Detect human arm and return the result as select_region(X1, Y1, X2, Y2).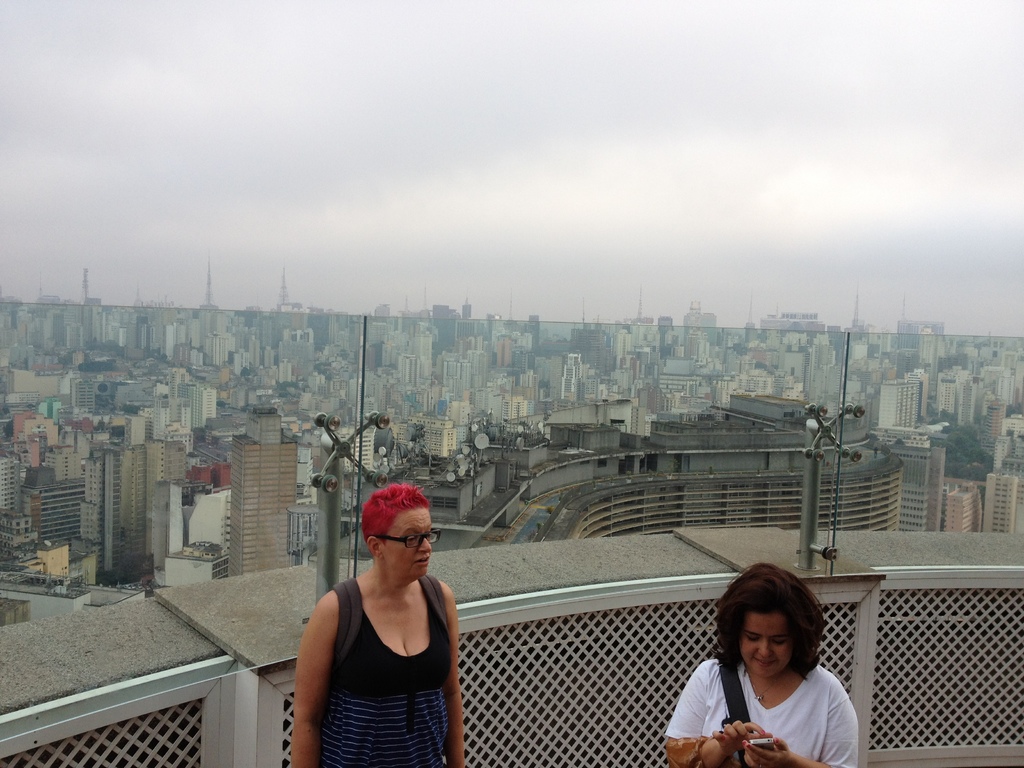
select_region(657, 659, 765, 767).
